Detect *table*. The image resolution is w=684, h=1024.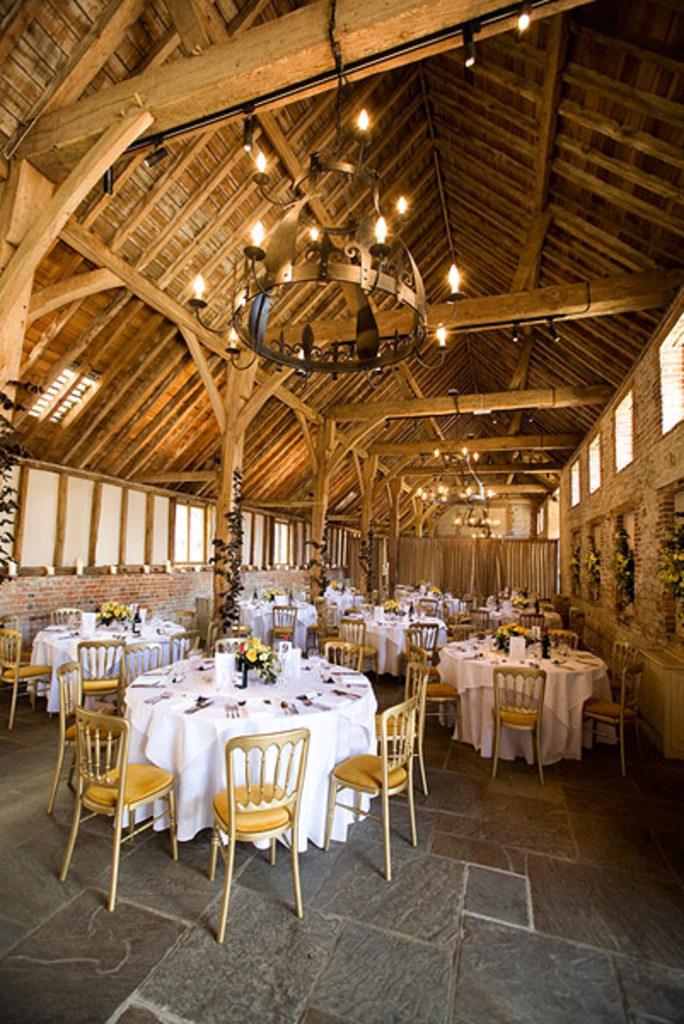
l=472, t=606, r=568, b=638.
